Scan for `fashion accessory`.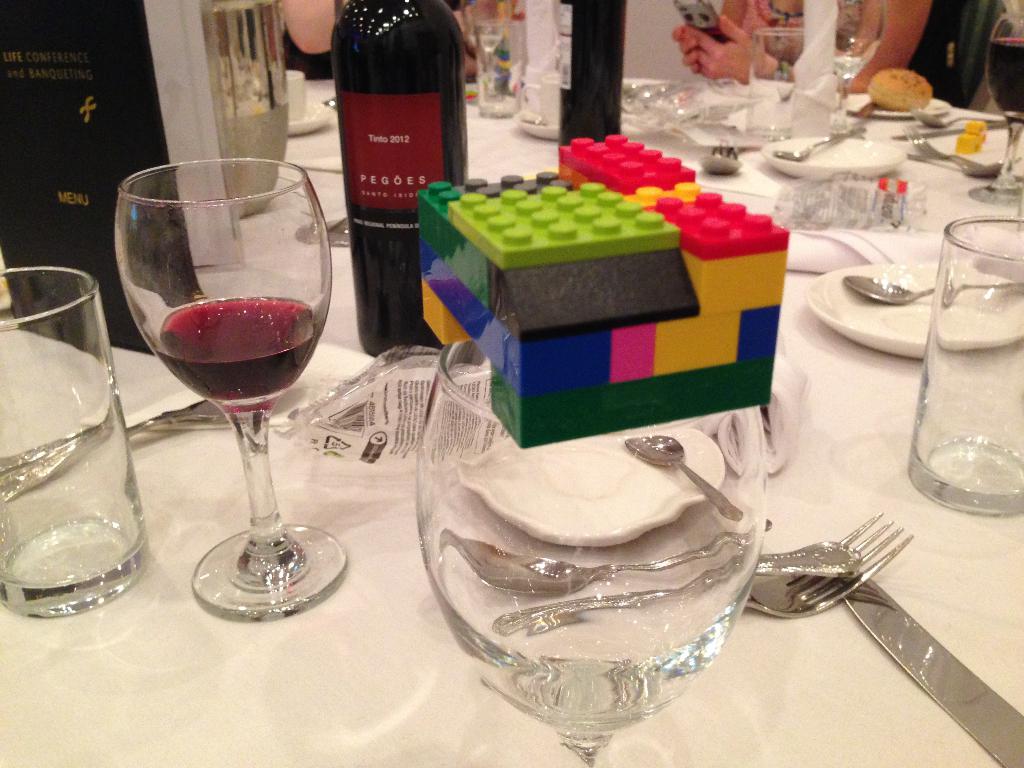
Scan result: 776,61,789,82.
